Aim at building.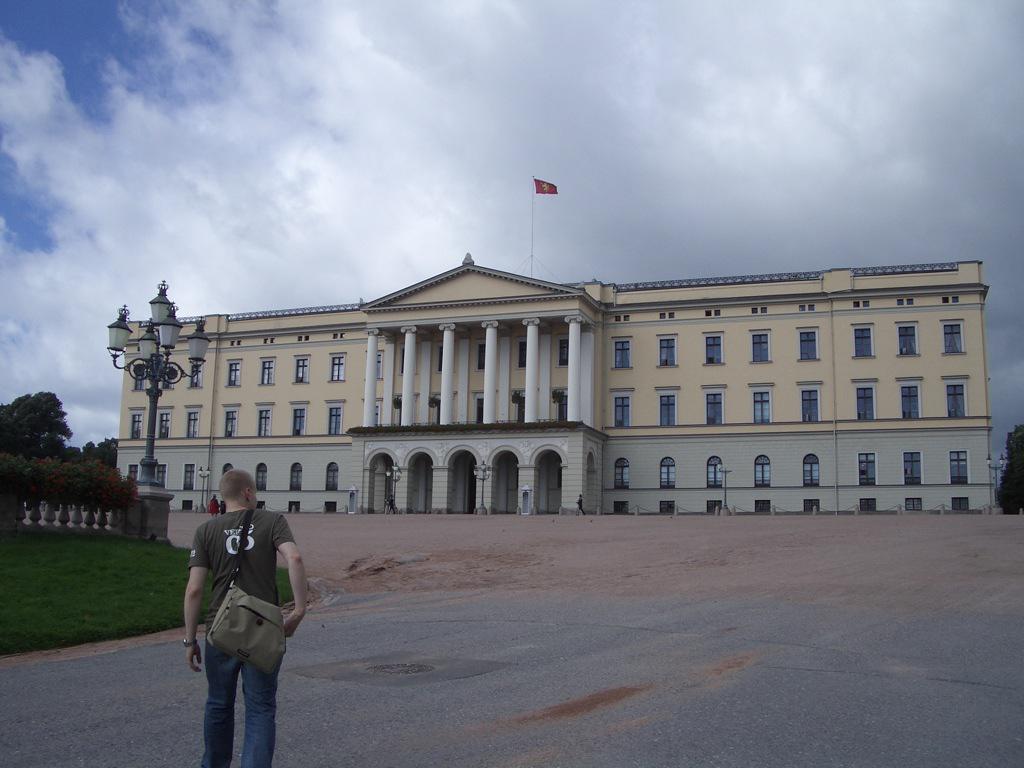
Aimed at bbox=[110, 251, 991, 512].
